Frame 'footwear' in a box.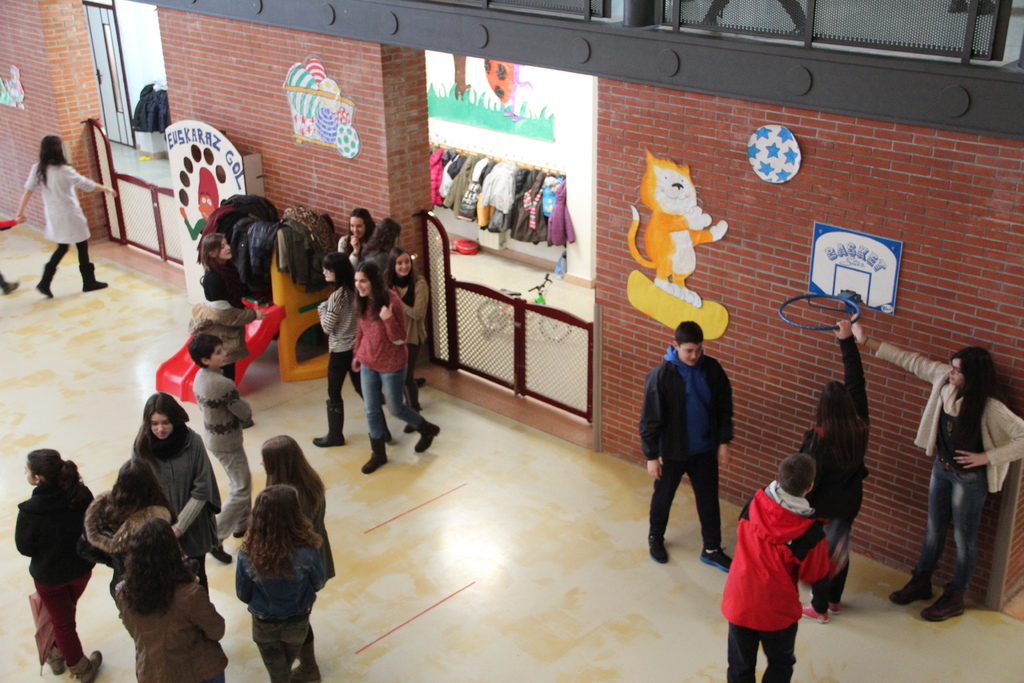
[73, 265, 107, 289].
